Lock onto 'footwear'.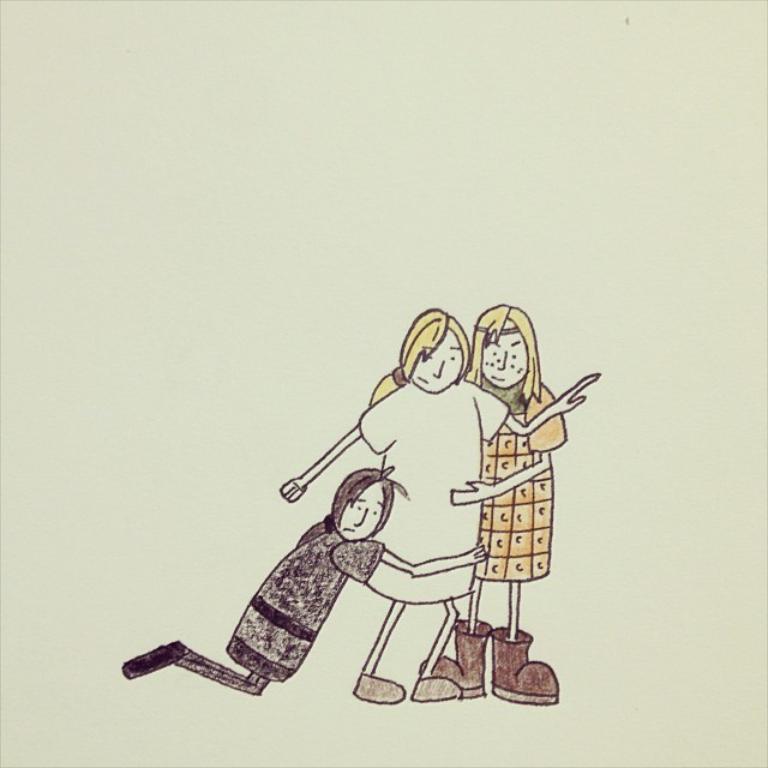
Locked: bbox=(455, 629, 548, 713).
